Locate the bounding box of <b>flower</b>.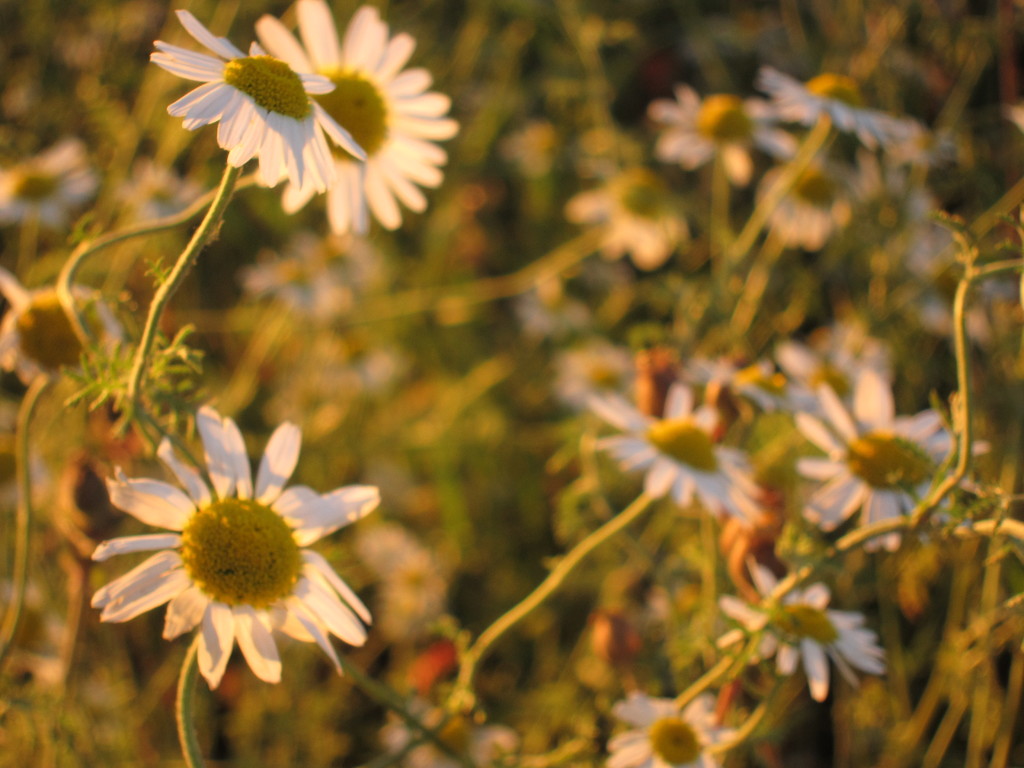
Bounding box: <region>754, 64, 907, 146</region>.
